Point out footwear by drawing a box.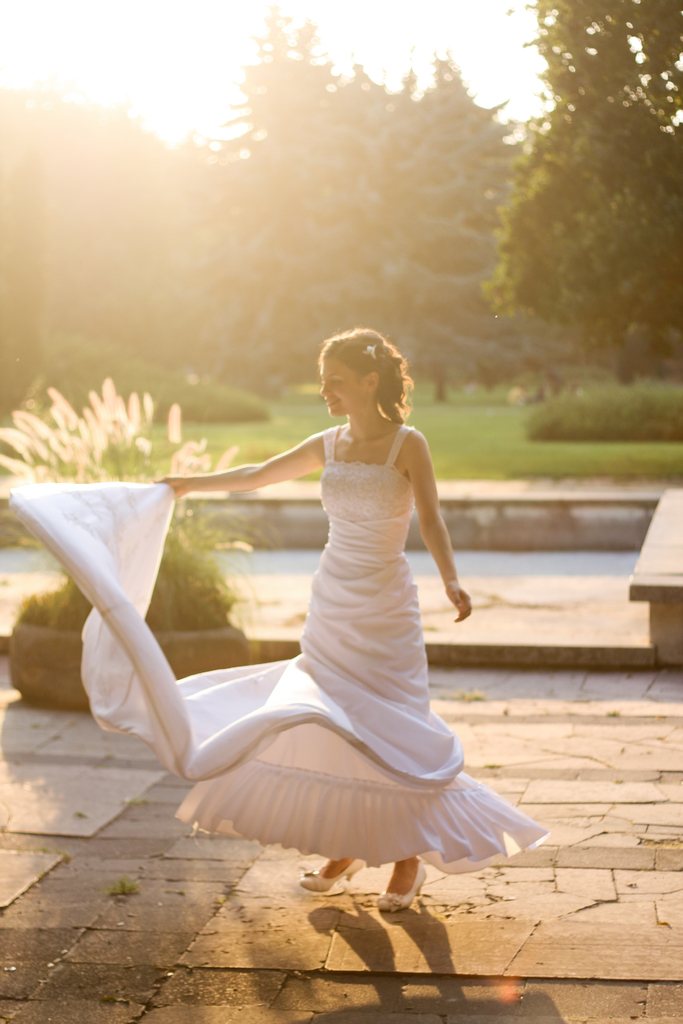
<box>300,853,361,892</box>.
